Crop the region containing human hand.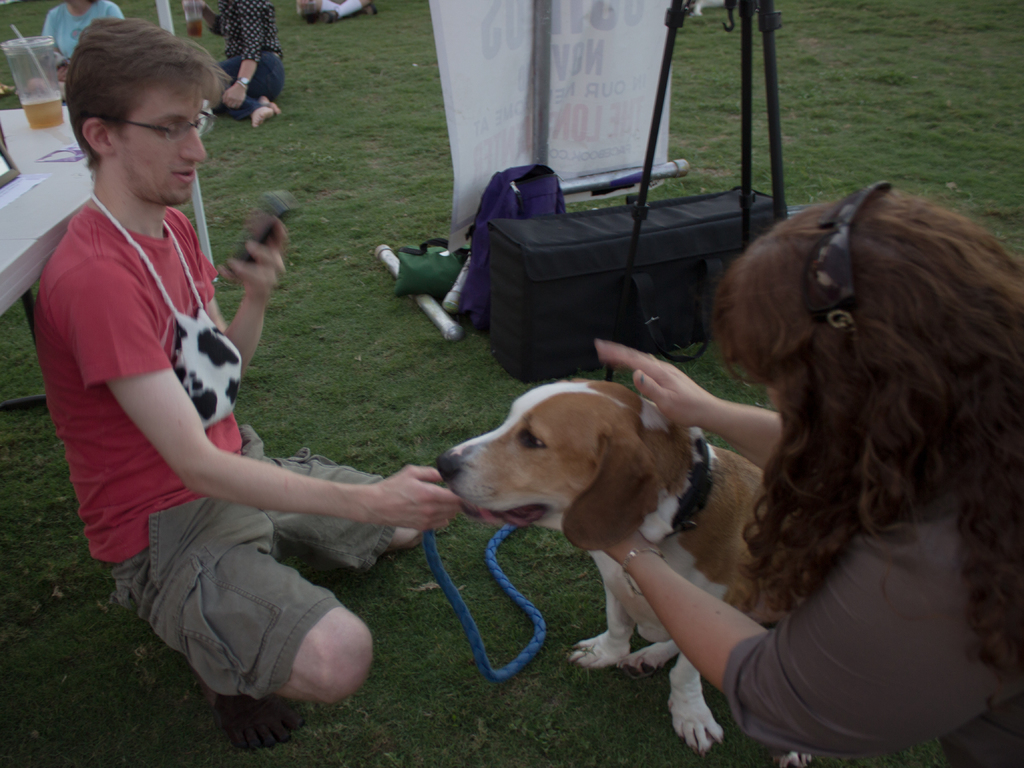
Crop region: l=183, t=0, r=209, b=15.
